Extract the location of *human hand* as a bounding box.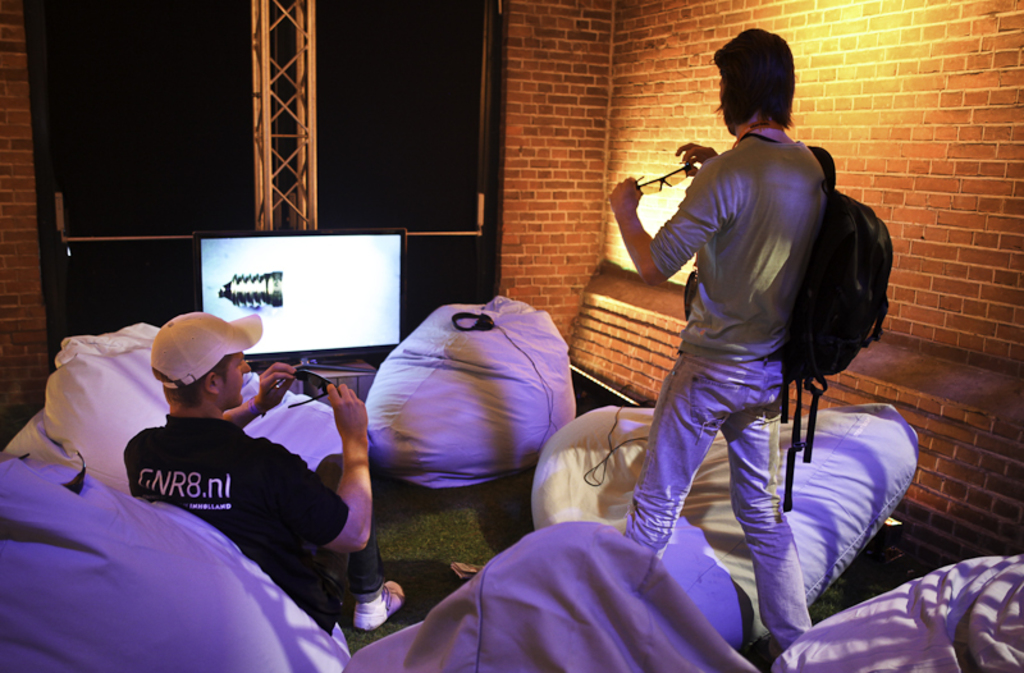
[left=328, top=385, right=366, bottom=439].
